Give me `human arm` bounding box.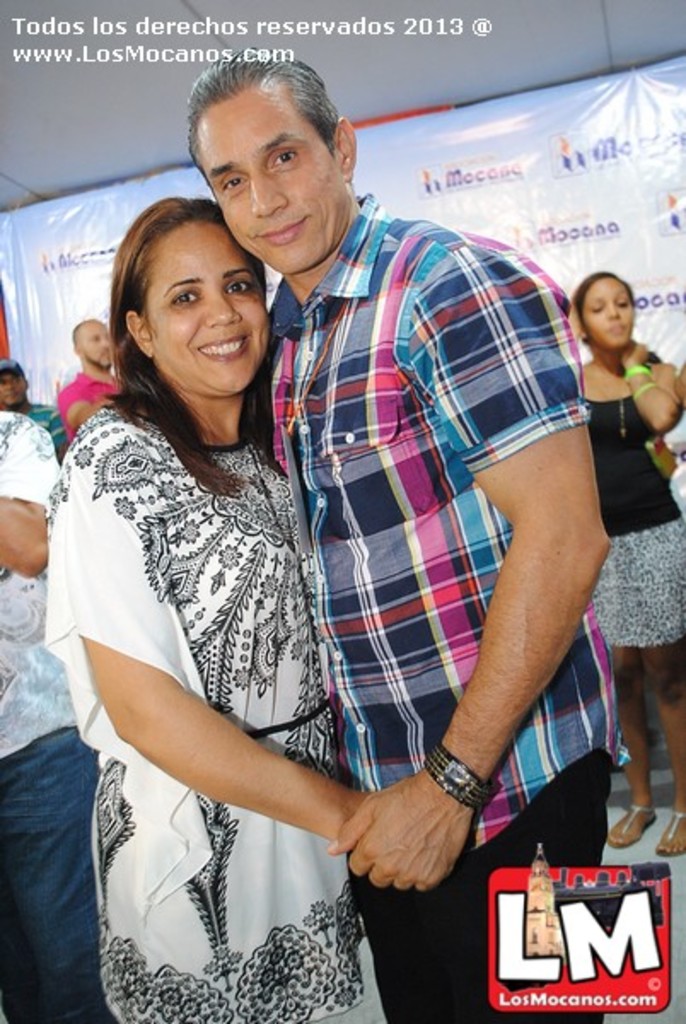
locate(77, 447, 370, 831).
